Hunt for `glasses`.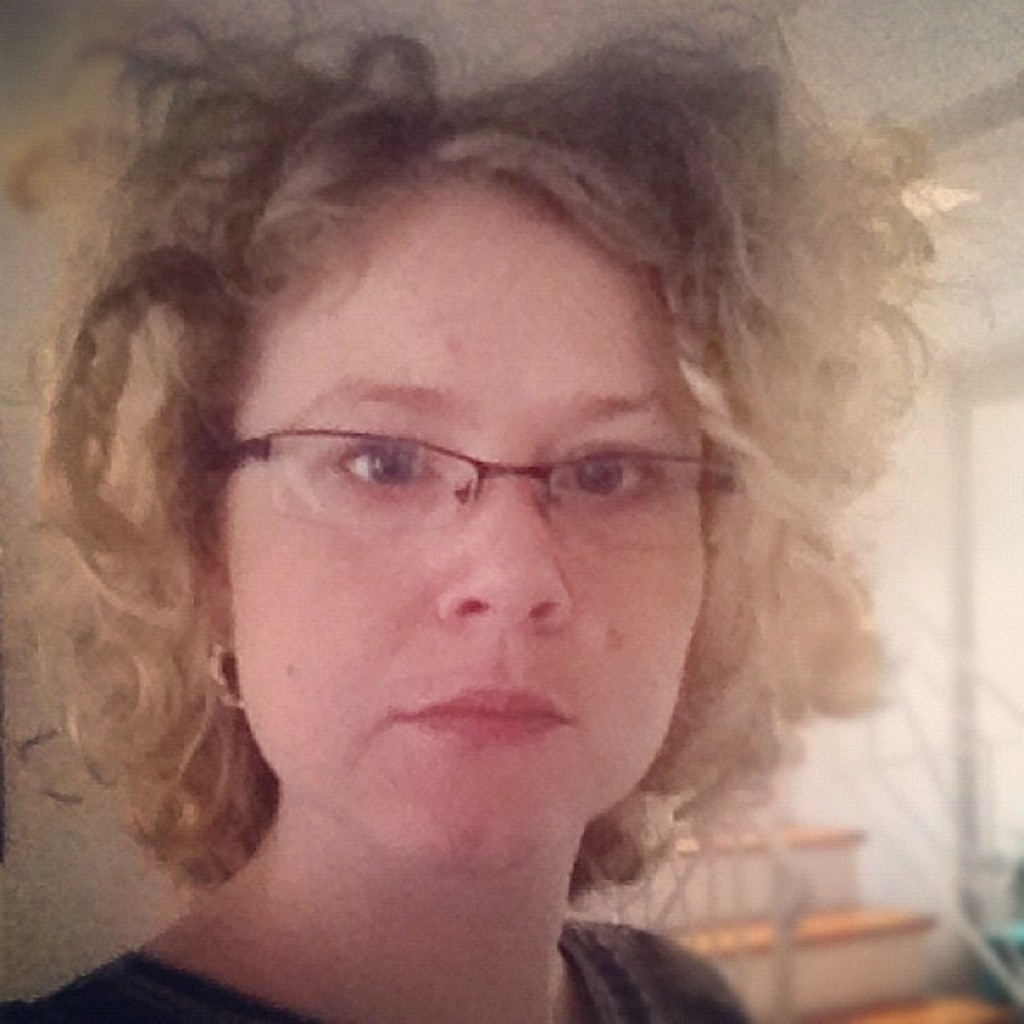
Hunted down at BBox(214, 395, 726, 557).
